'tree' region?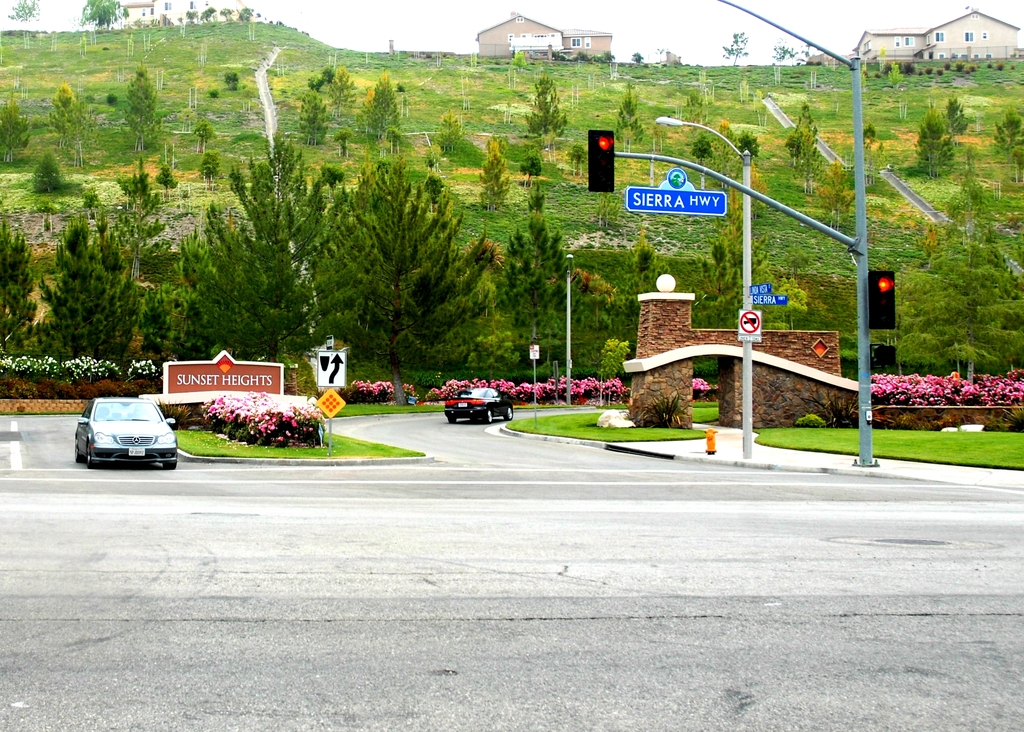
719:27:746:65
